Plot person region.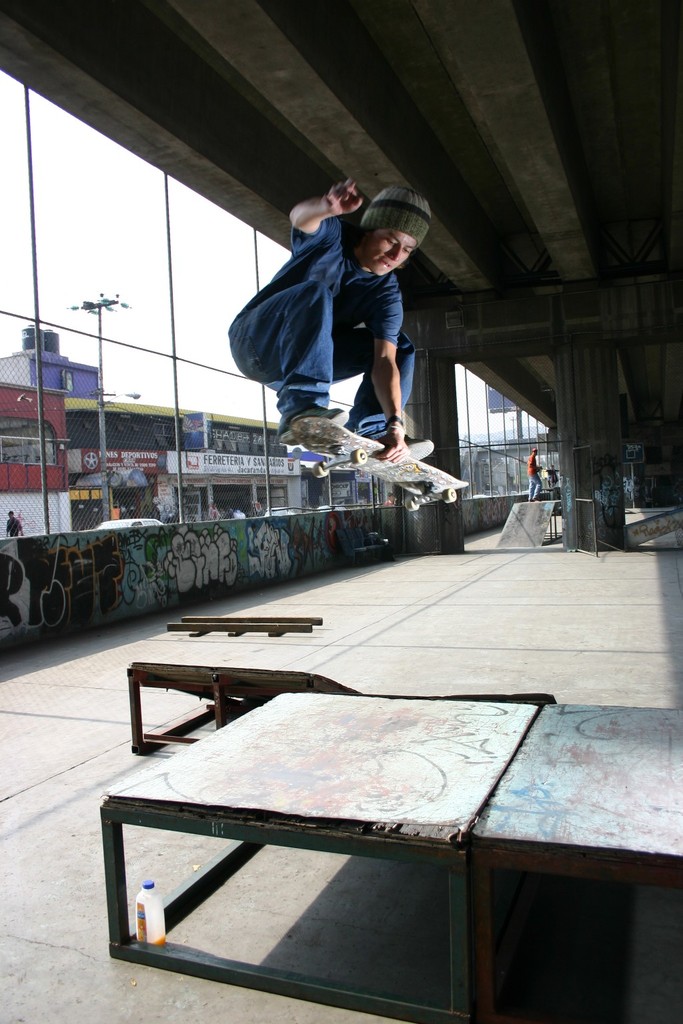
Plotted at BBox(246, 149, 448, 459).
